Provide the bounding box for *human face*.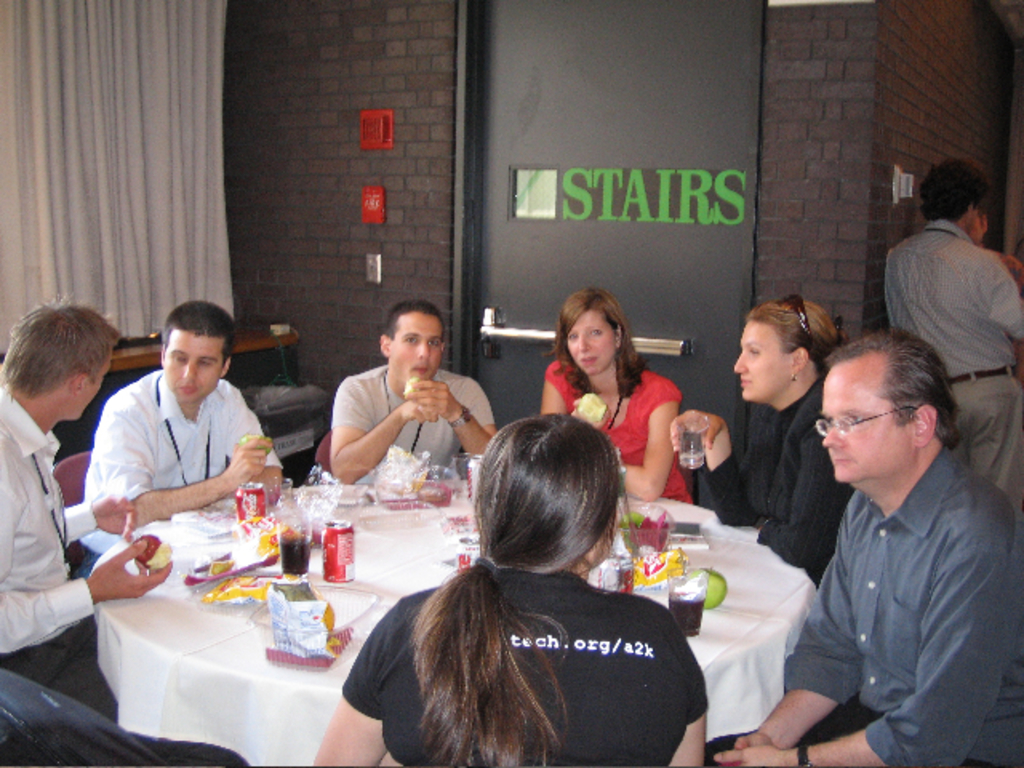
[562,307,616,373].
